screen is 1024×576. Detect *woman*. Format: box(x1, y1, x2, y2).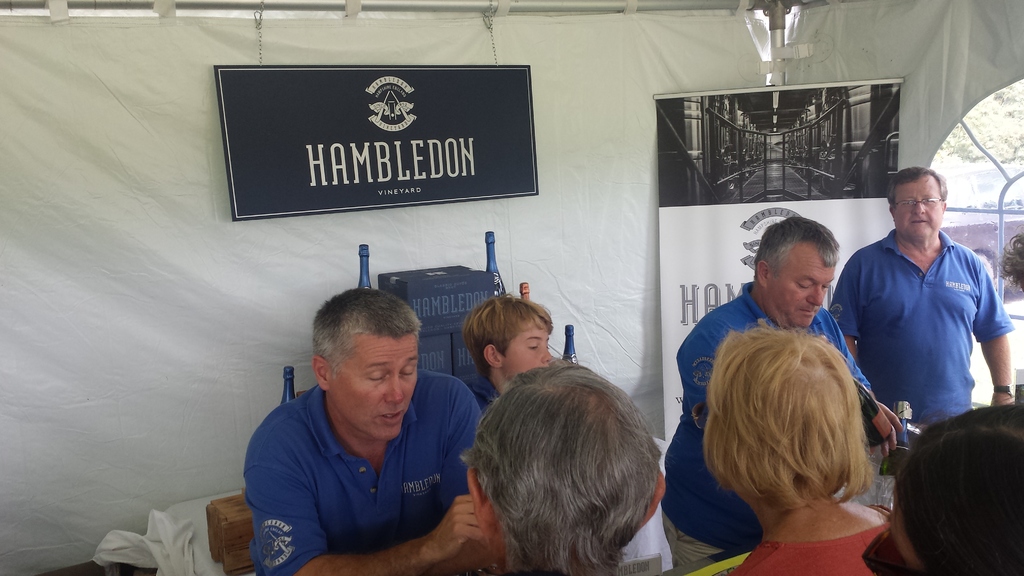
box(706, 331, 901, 575).
